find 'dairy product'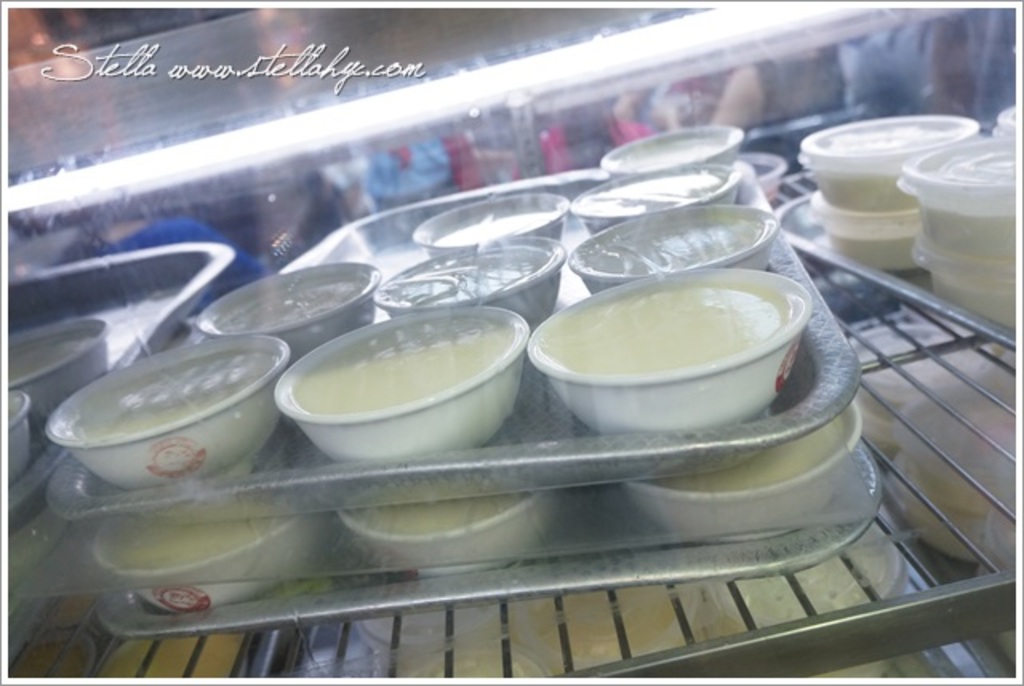
<box>67,365,259,477</box>
